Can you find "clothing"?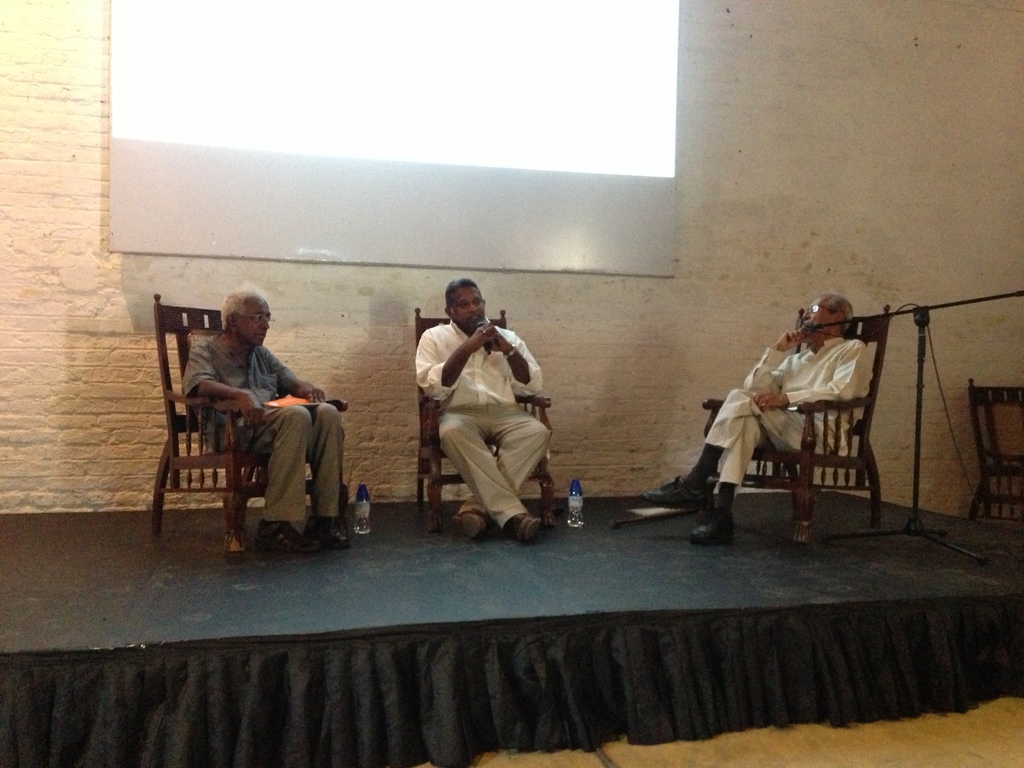
Yes, bounding box: x1=414, y1=296, x2=561, y2=532.
